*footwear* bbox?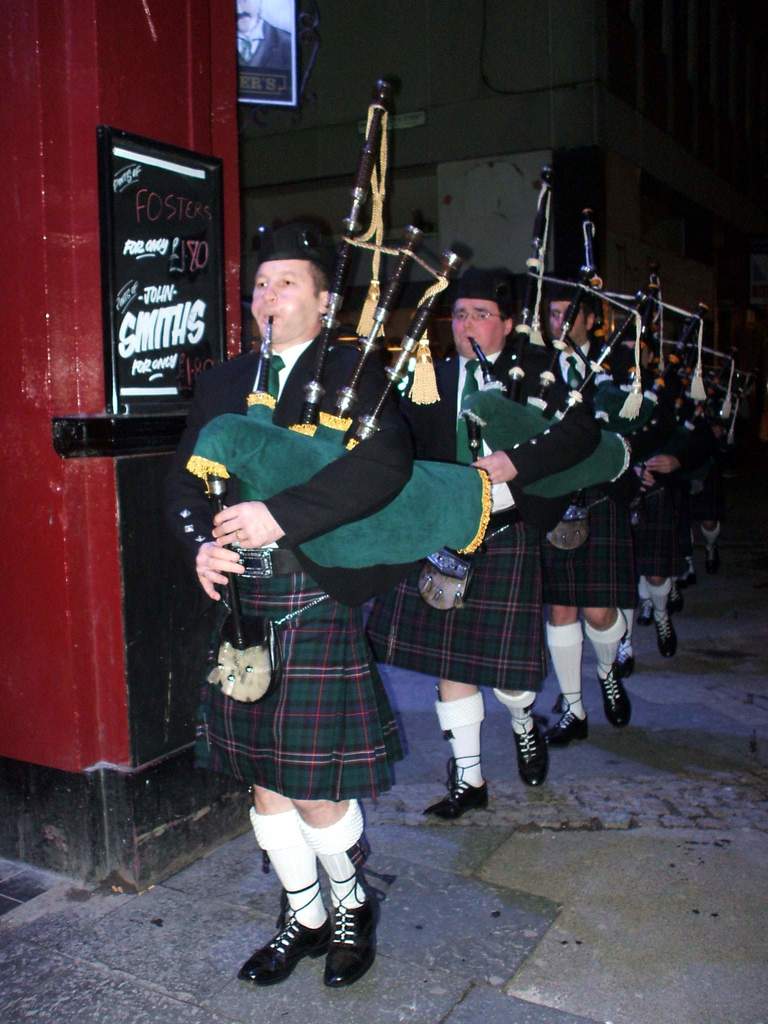
[x1=597, y1=673, x2=632, y2=731]
